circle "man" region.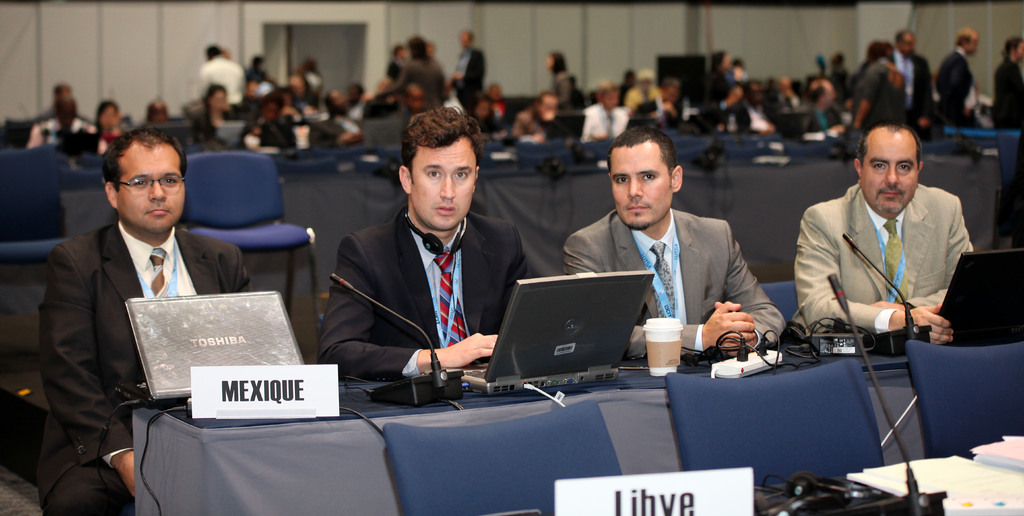
Region: detection(991, 33, 1023, 125).
